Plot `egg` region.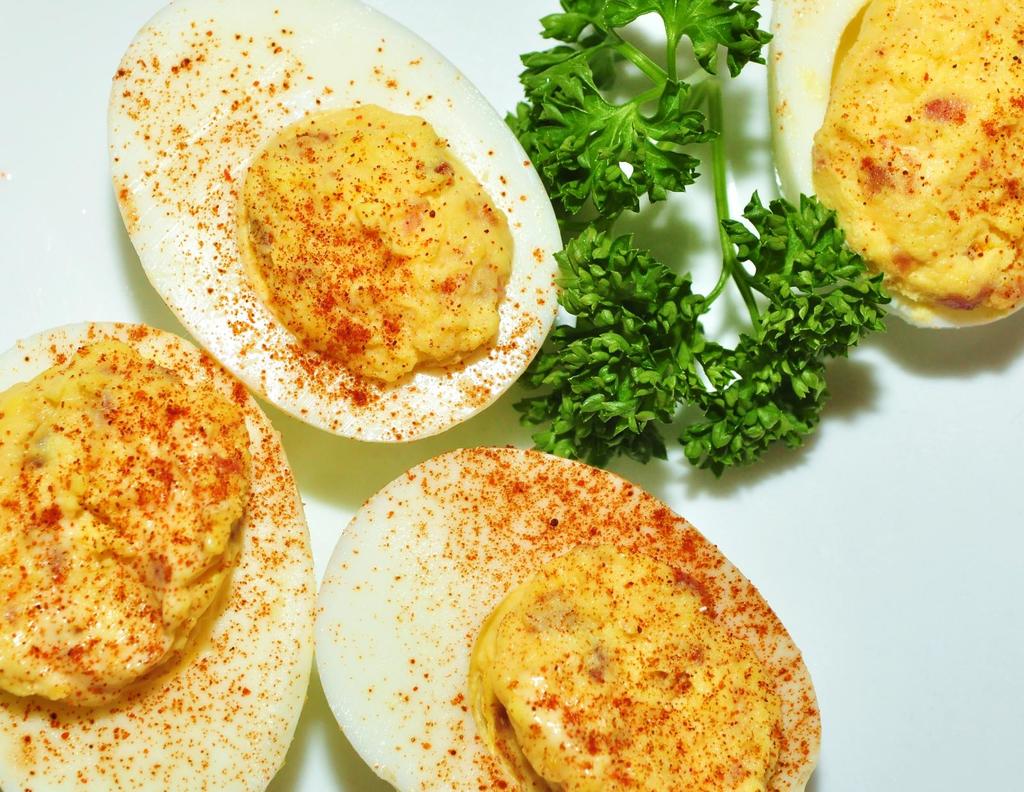
Plotted at 772/0/1023/329.
